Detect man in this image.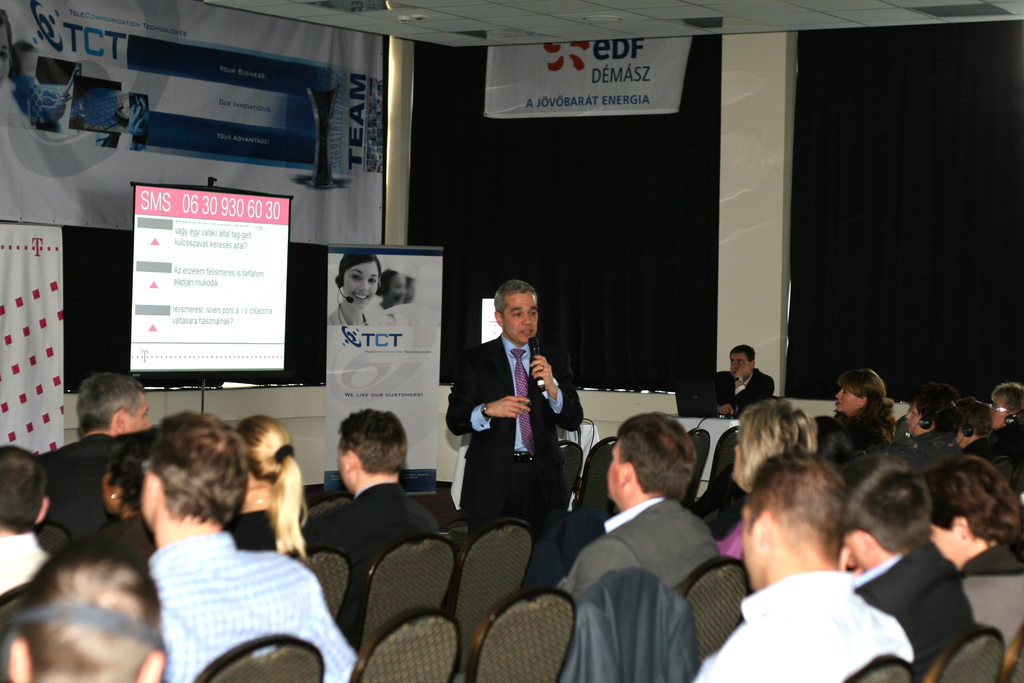
Detection: left=847, top=444, right=982, bottom=670.
